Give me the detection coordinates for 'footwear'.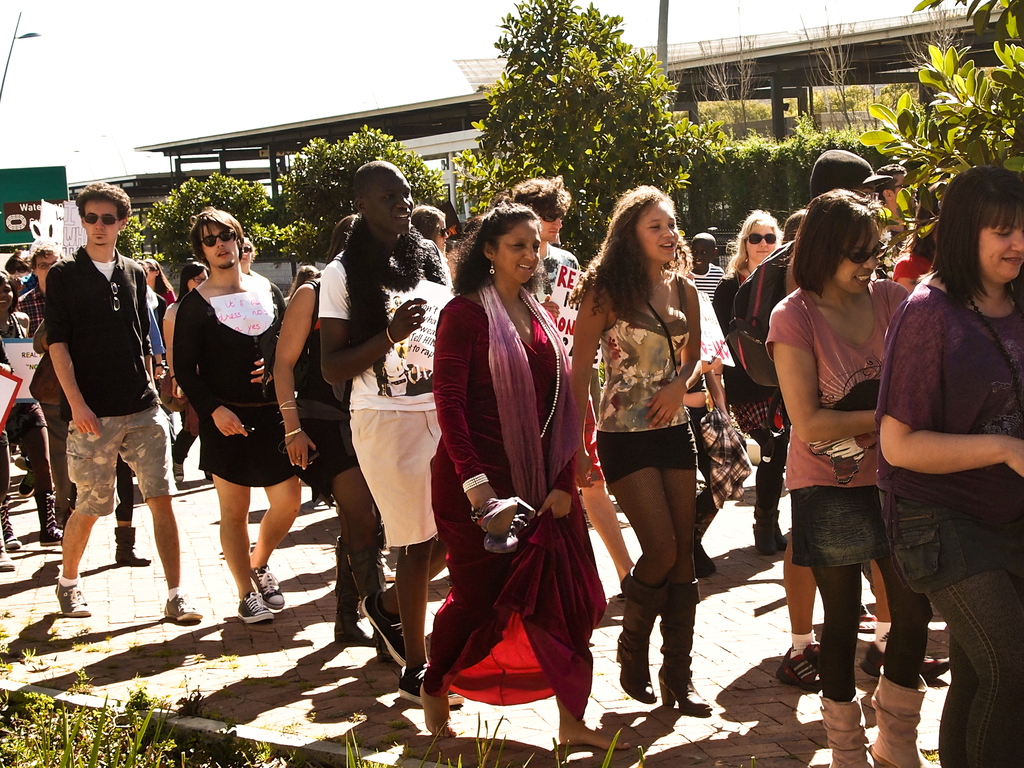
pyautogui.locateOnScreen(174, 460, 184, 484).
